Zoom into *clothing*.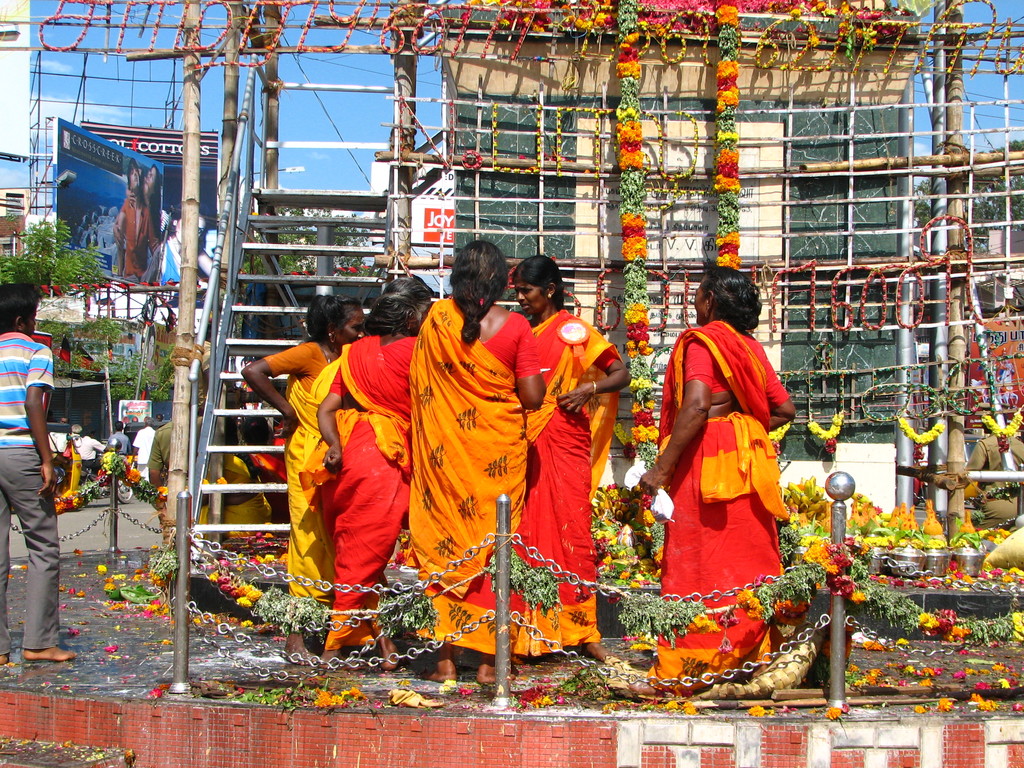
Zoom target: select_region(0, 327, 61, 660).
